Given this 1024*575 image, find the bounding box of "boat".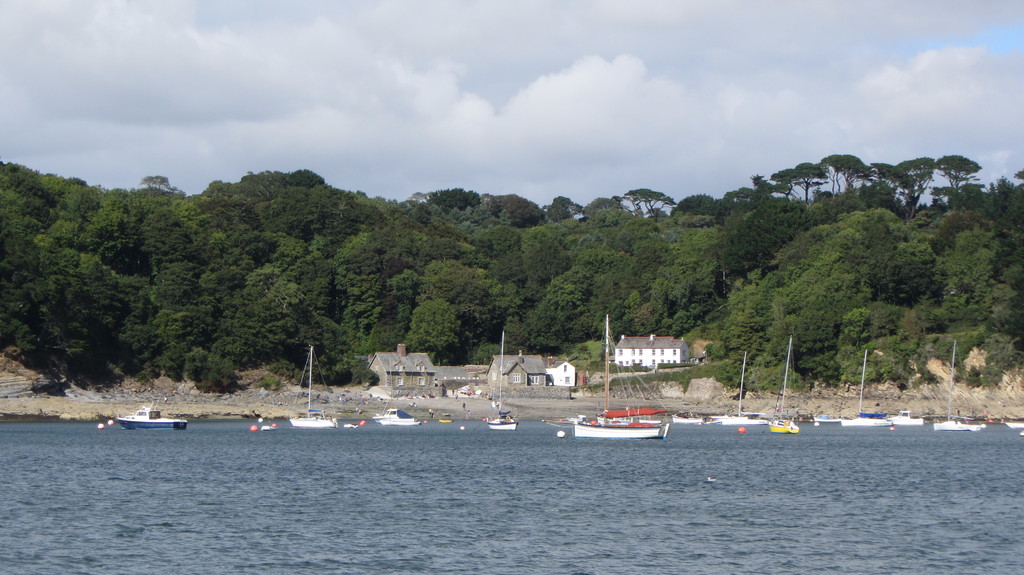
x1=670 y1=409 x2=708 y2=425.
